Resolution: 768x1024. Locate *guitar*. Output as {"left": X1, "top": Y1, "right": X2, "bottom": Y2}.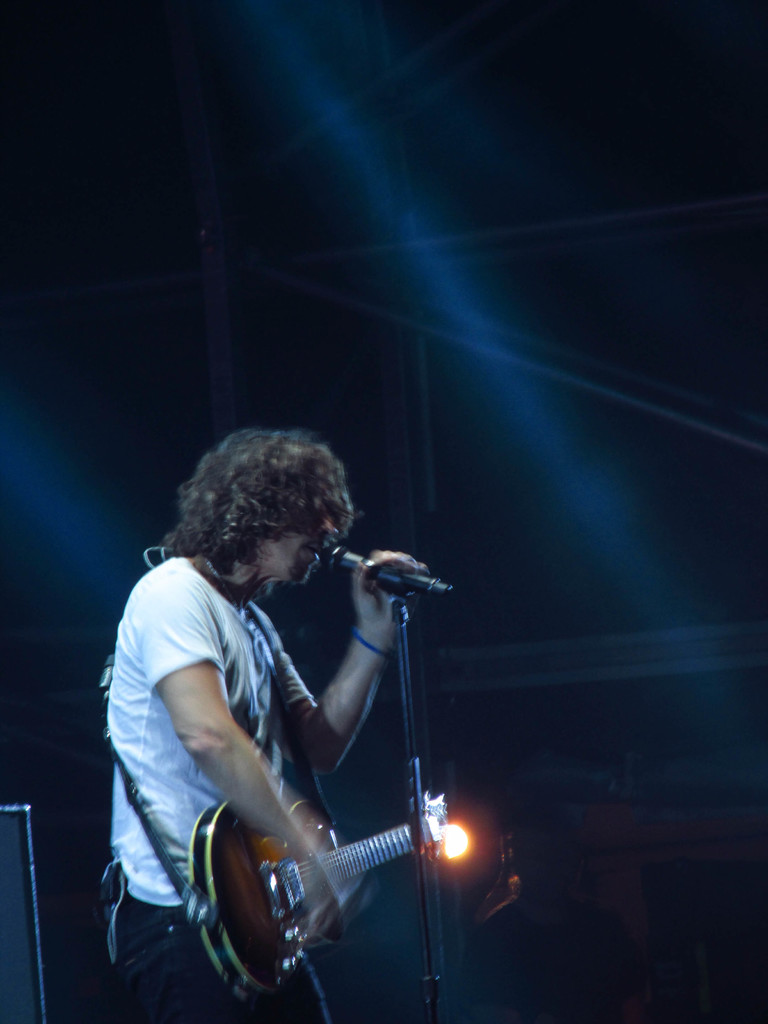
{"left": 188, "top": 785, "right": 452, "bottom": 1004}.
